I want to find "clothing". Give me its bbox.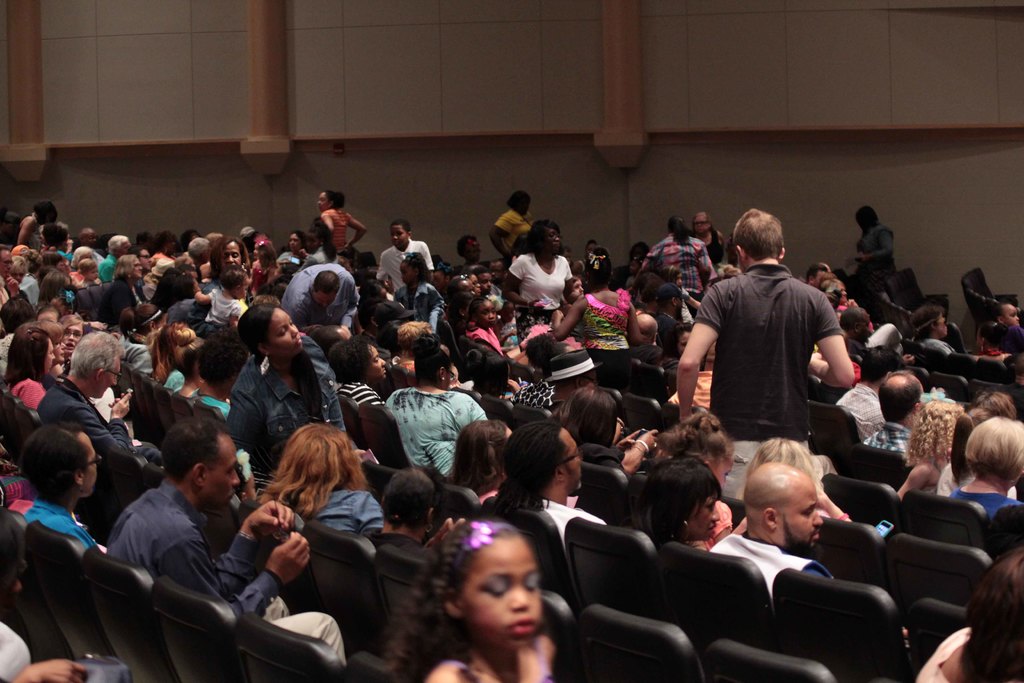
<region>204, 290, 245, 340</region>.
